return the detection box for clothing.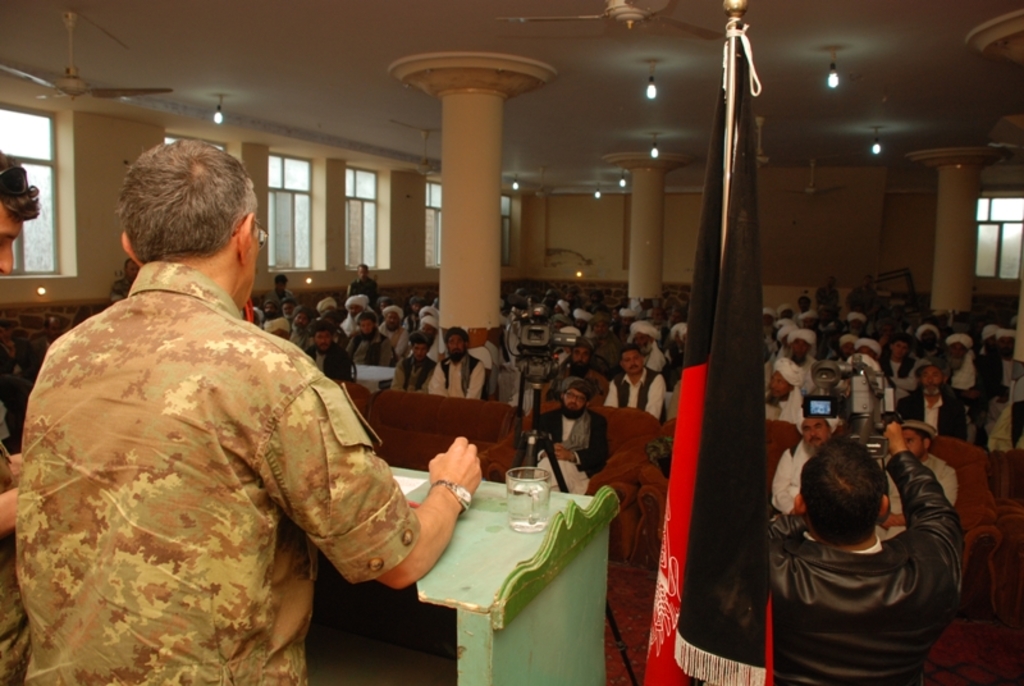
<box>768,454,969,685</box>.
